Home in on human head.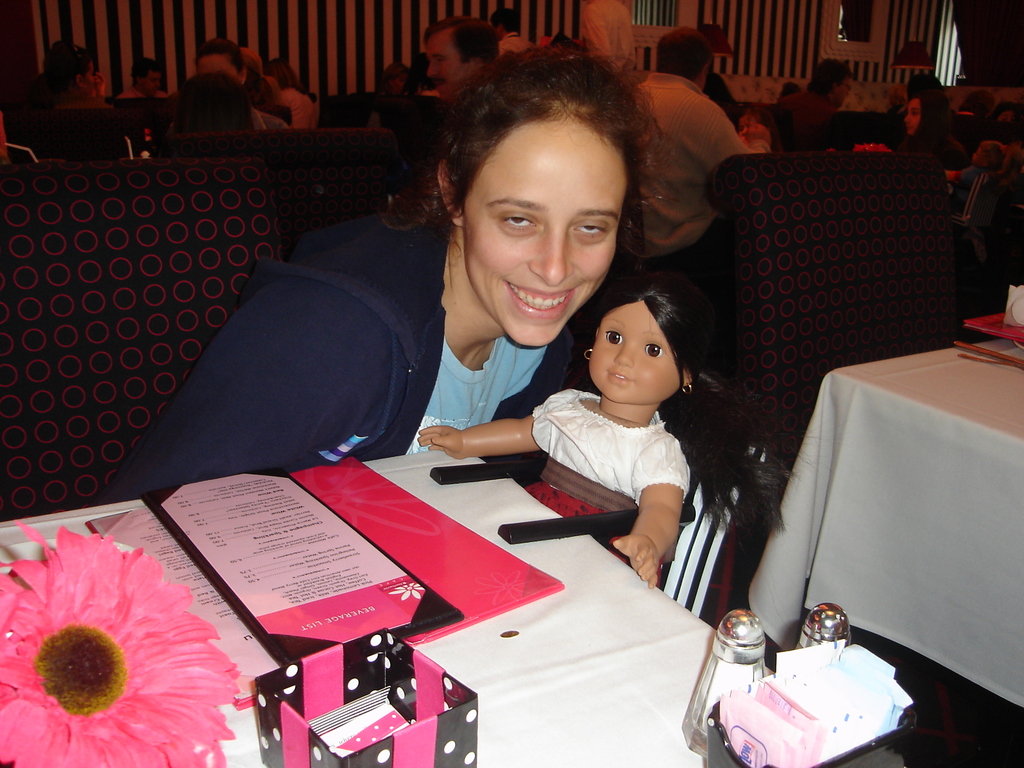
Homed in at locate(44, 42, 96, 95).
